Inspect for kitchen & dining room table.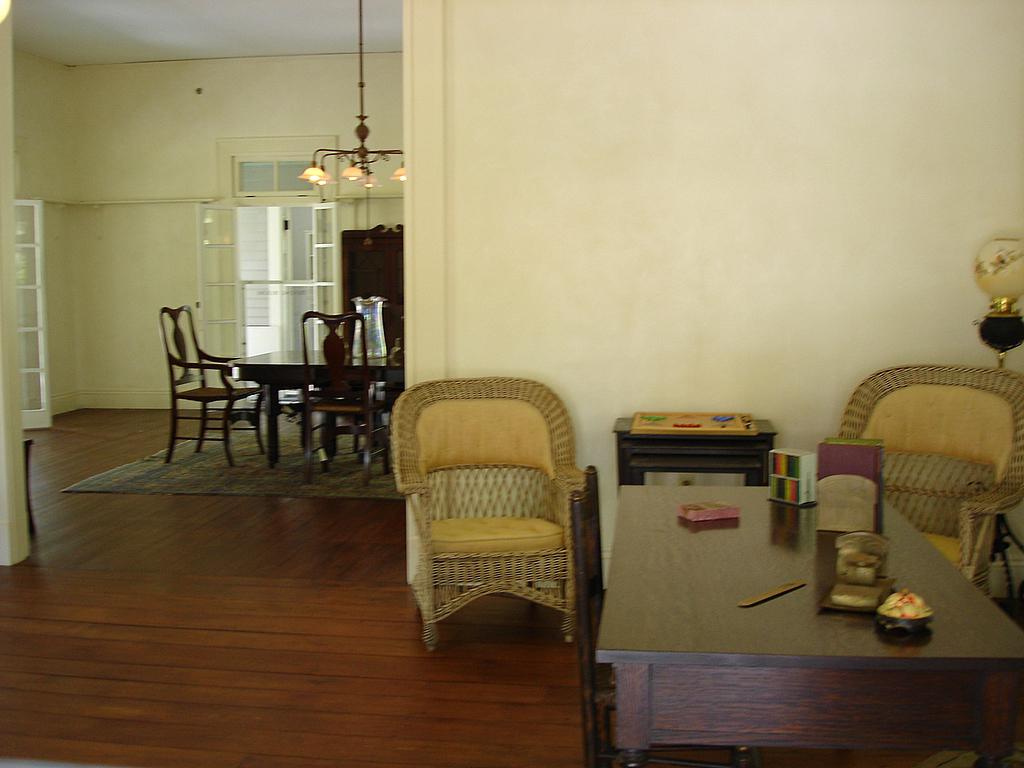
Inspection: region(596, 484, 1023, 767).
